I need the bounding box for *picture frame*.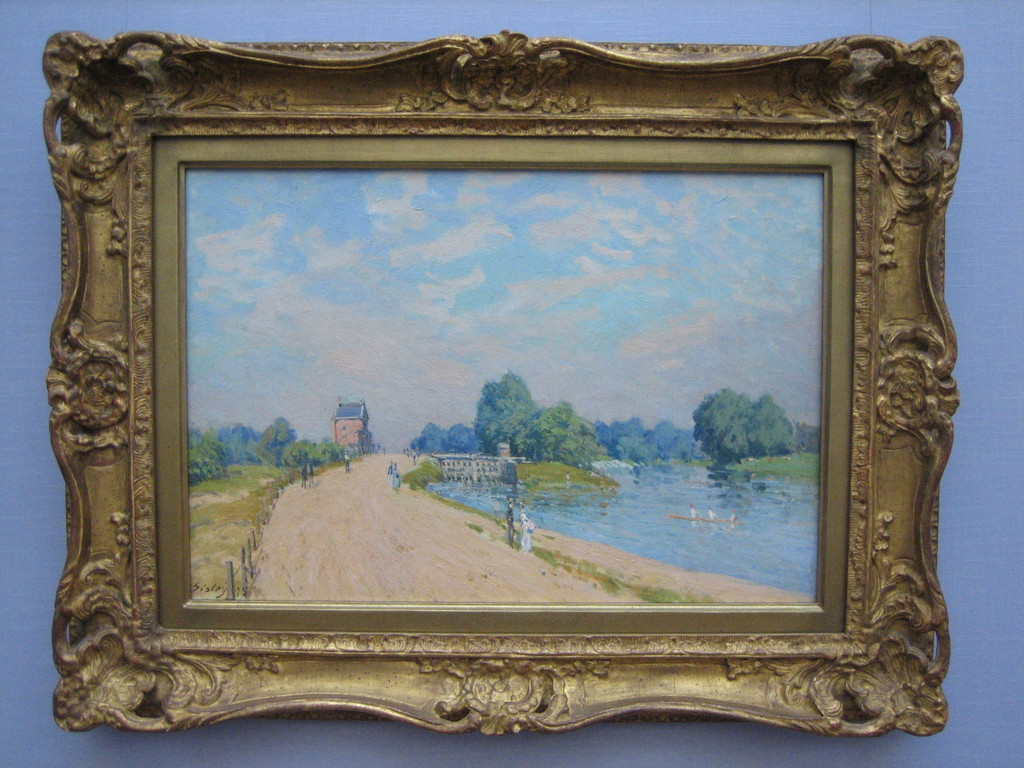
Here it is: pyautogui.locateOnScreen(42, 29, 966, 736).
